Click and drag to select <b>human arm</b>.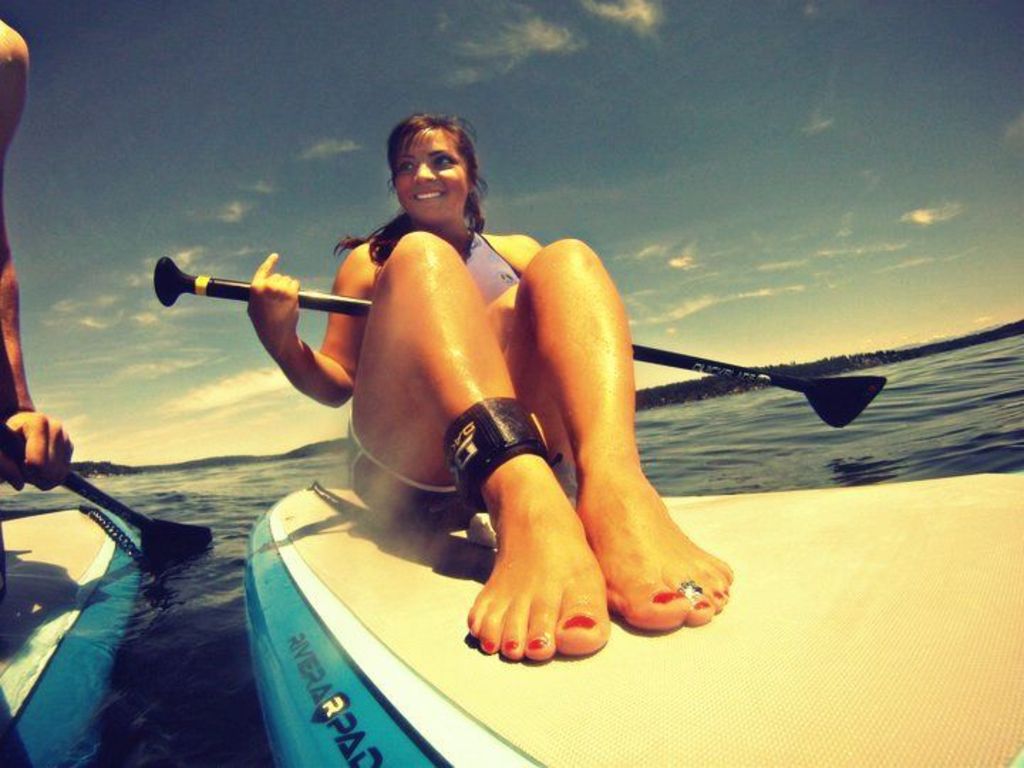
Selection: [250,243,373,411].
